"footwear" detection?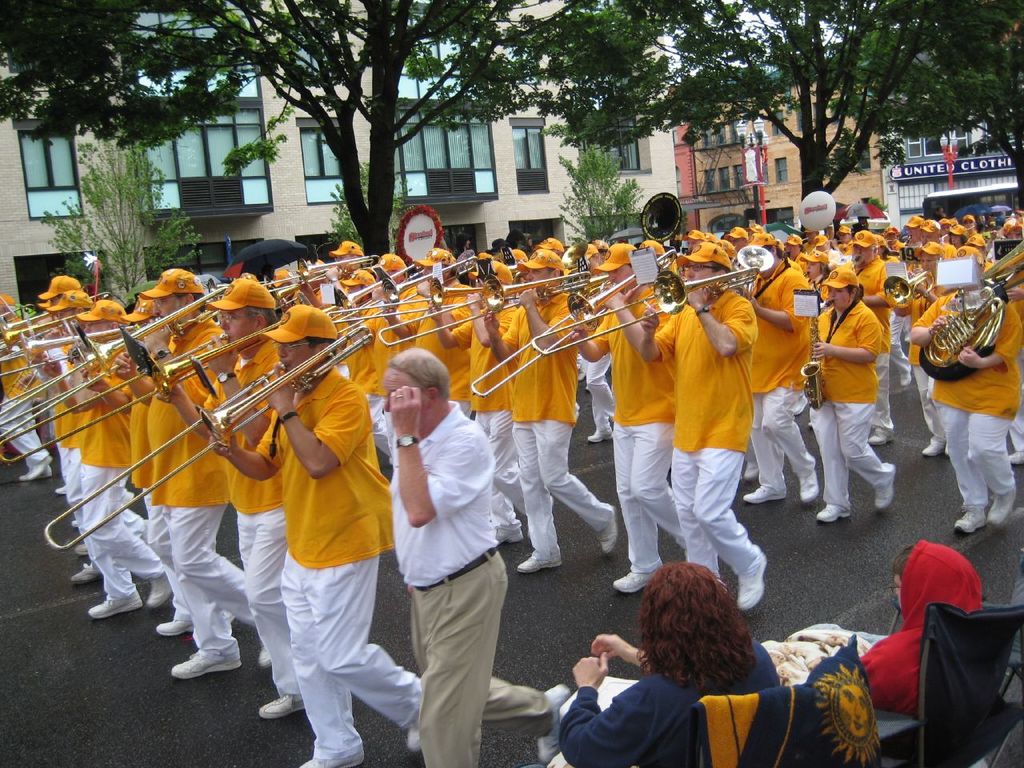
x1=518 y1=554 x2=562 y2=575
